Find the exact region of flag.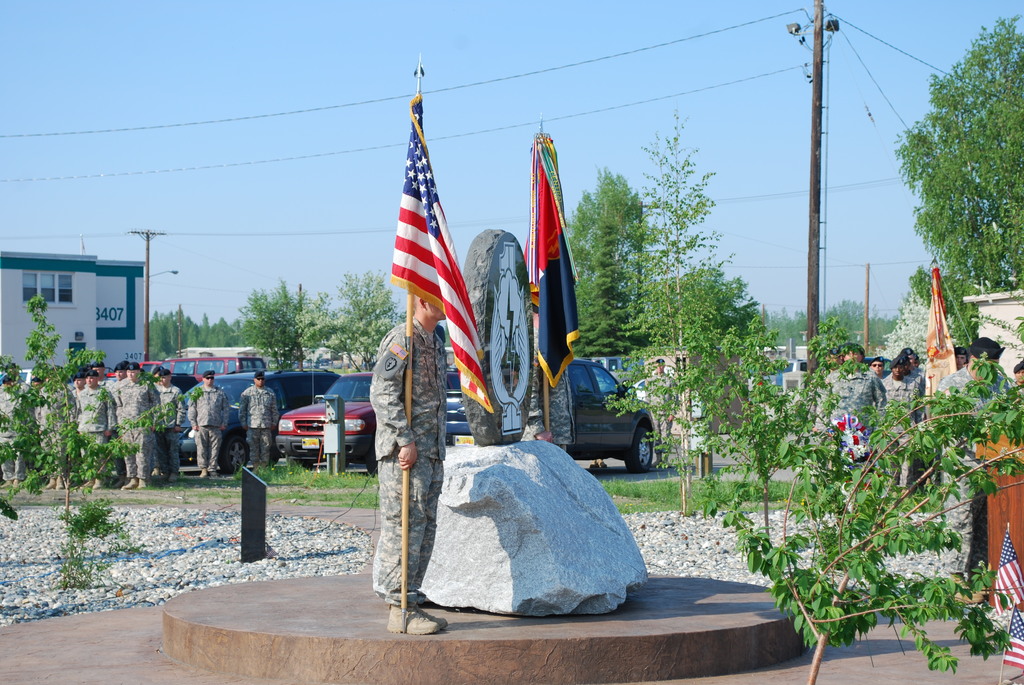
Exact region: select_region(822, 408, 869, 469).
